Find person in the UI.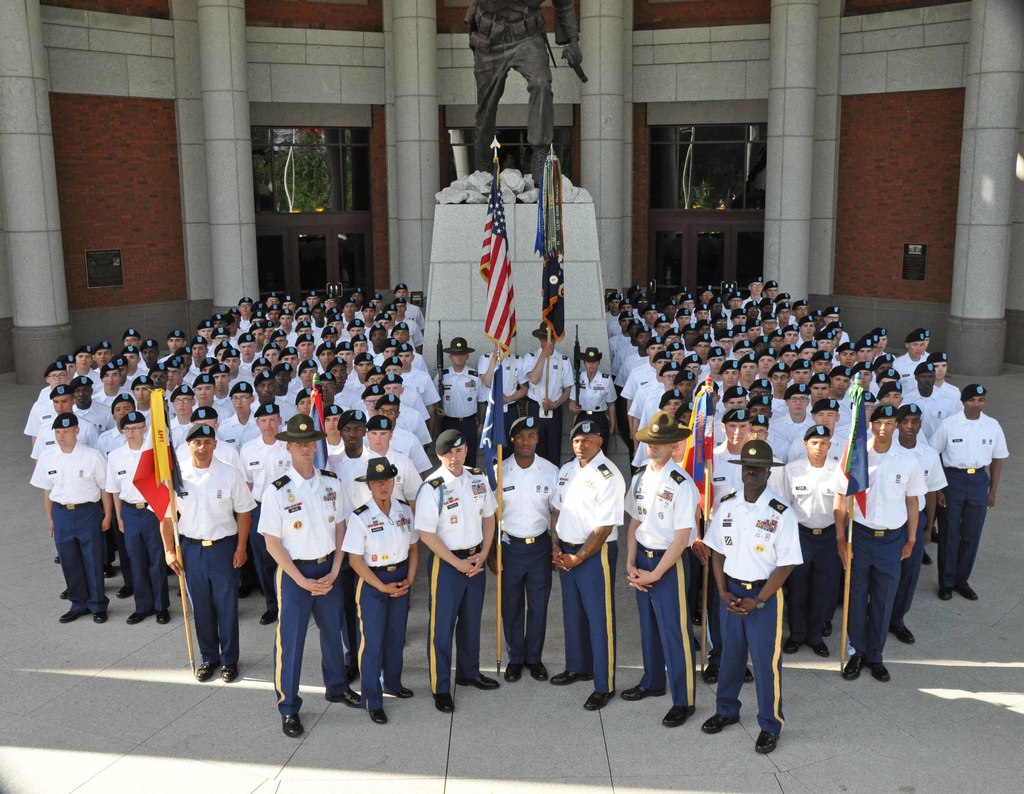
UI element at {"x1": 636, "y1": 360, "x2": 683, "y2": 427}.
